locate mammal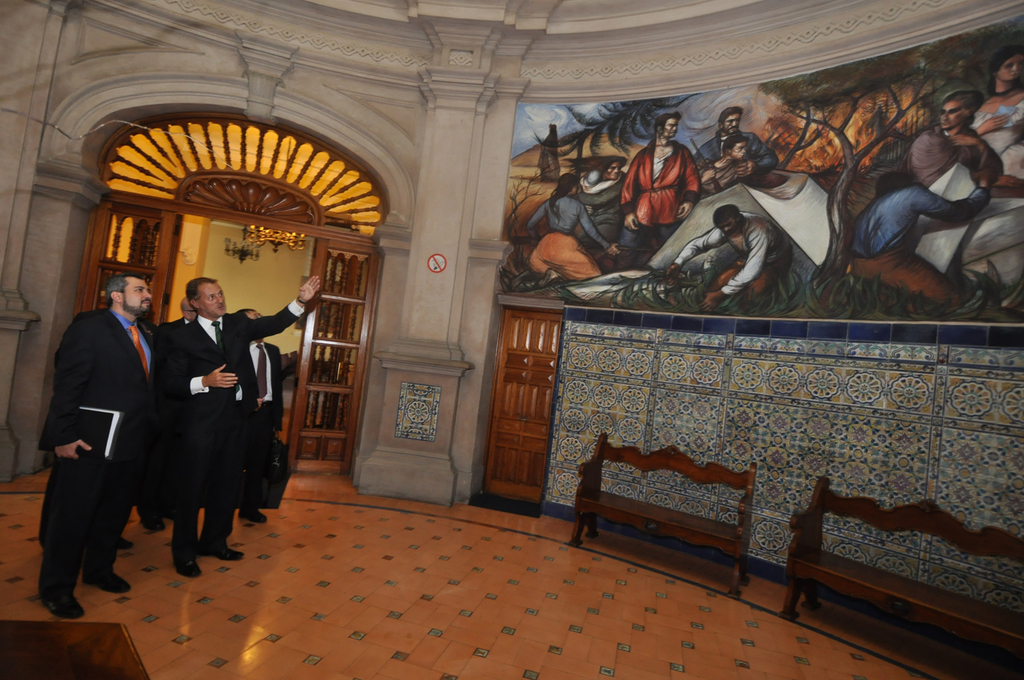
(907,52,1023,274)
